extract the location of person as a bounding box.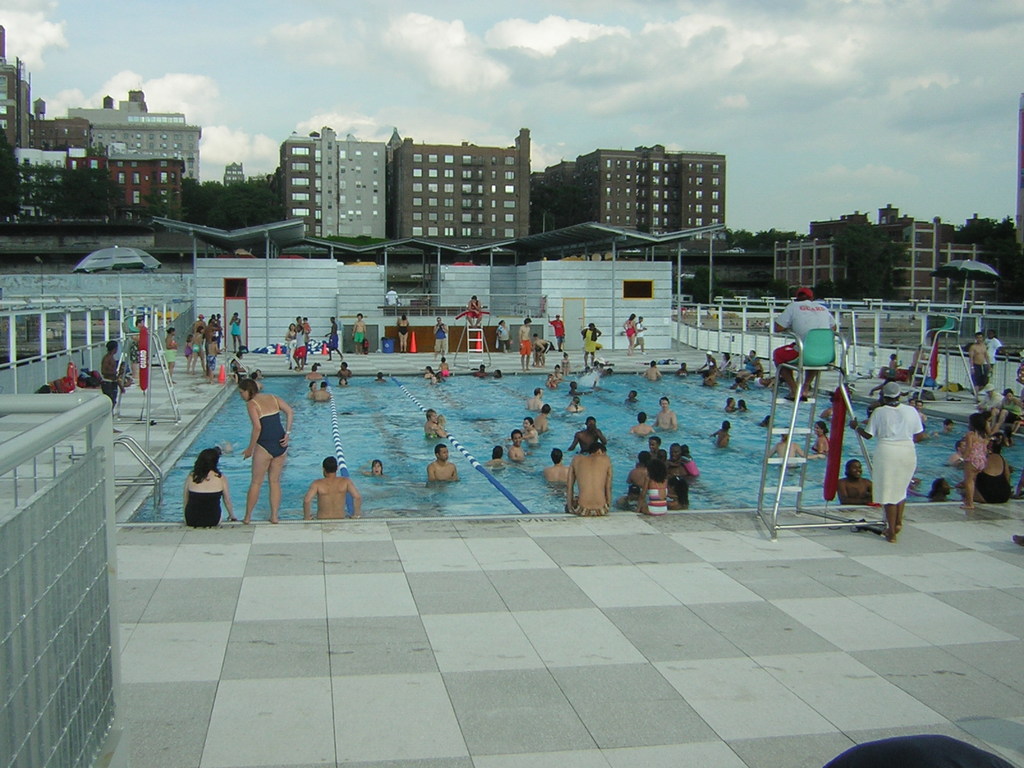
select_region(561, 350, 573, 375).
